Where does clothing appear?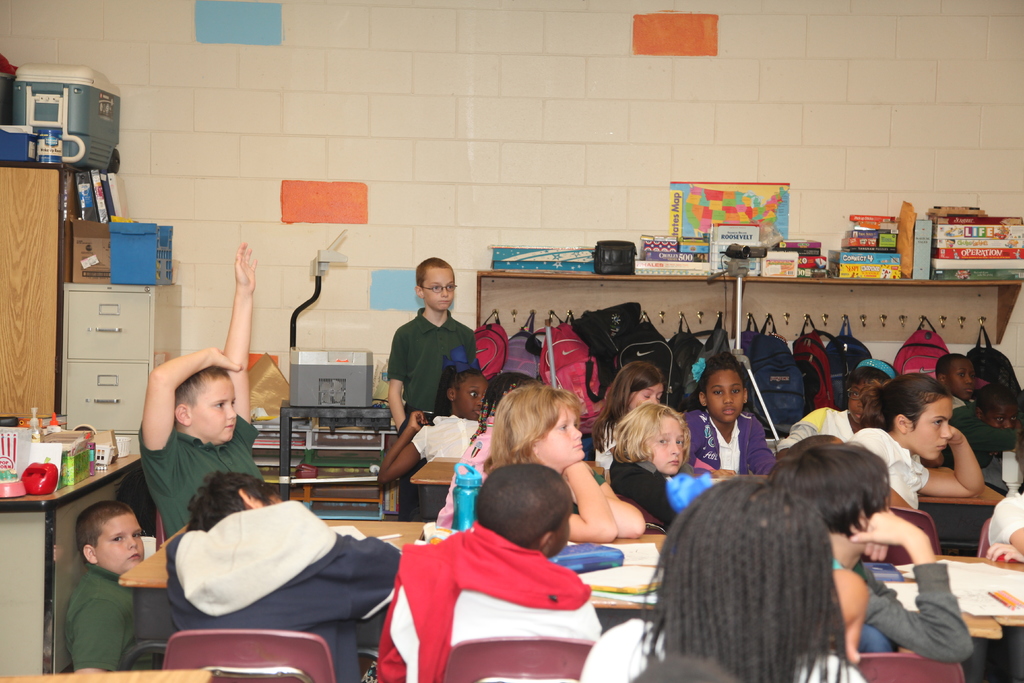
Appears at [140, 422, 259, 541].
